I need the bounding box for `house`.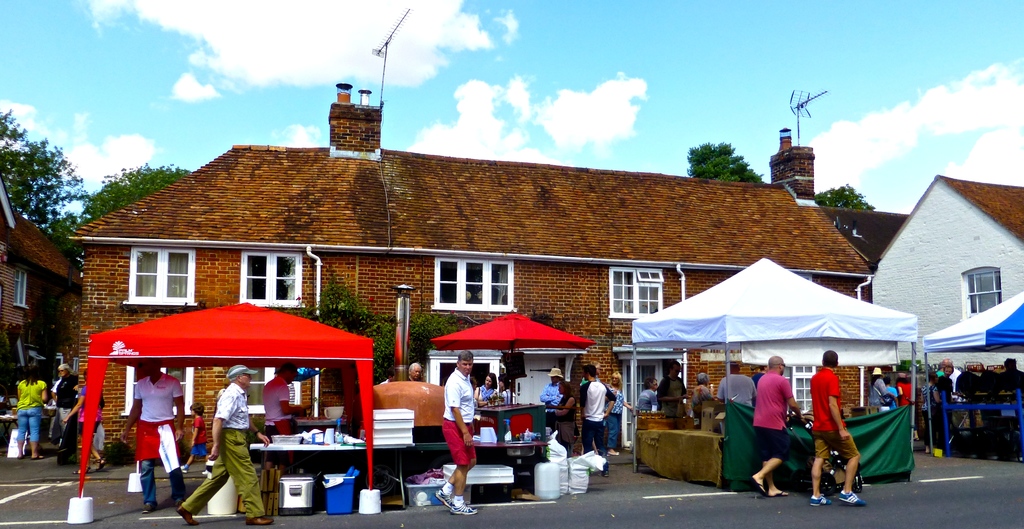
Here it is: bbox=(875, 178, 1022, 364).
